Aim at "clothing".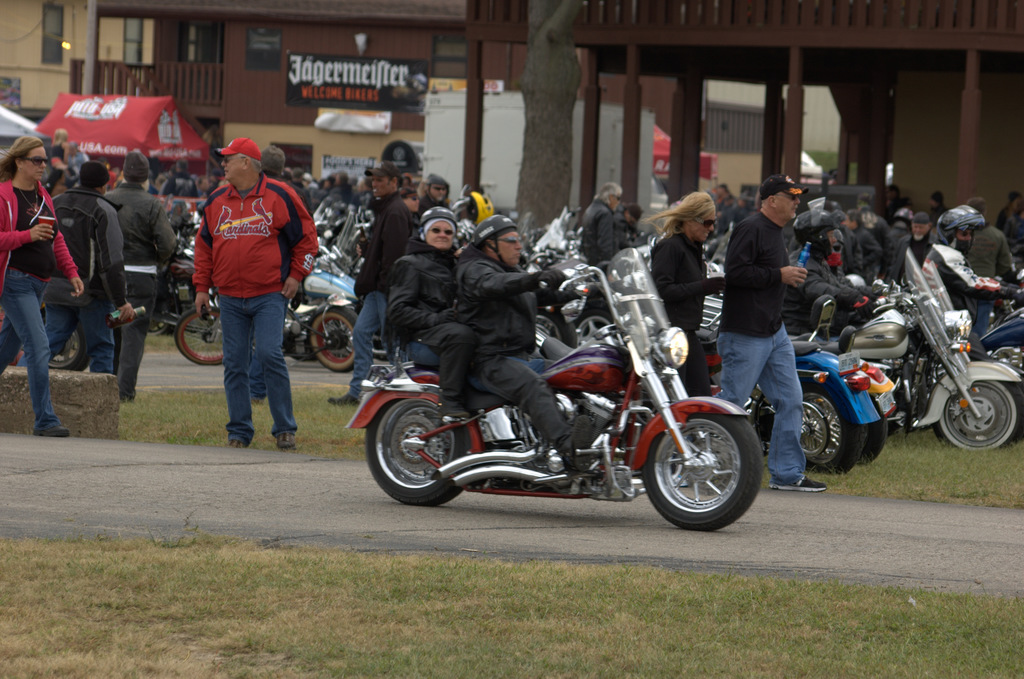
Aimed at (left=0, top=173, right=81, bottom=427).
